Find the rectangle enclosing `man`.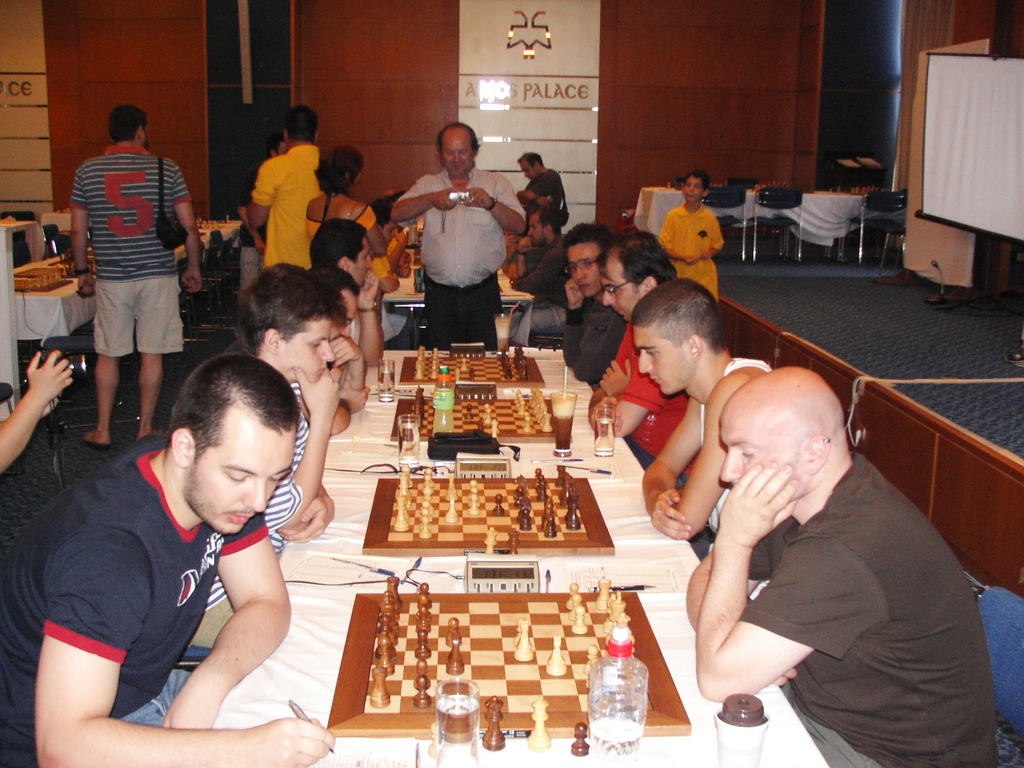
bbox=(589, 236, 694, 462).
